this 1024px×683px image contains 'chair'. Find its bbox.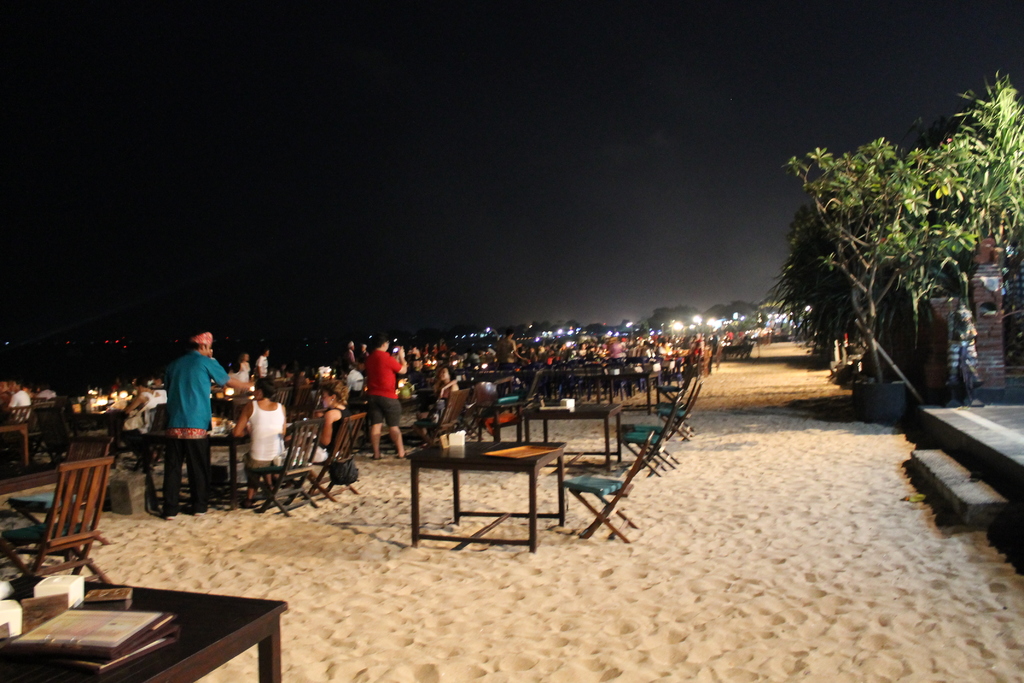
4:444:116:611.
